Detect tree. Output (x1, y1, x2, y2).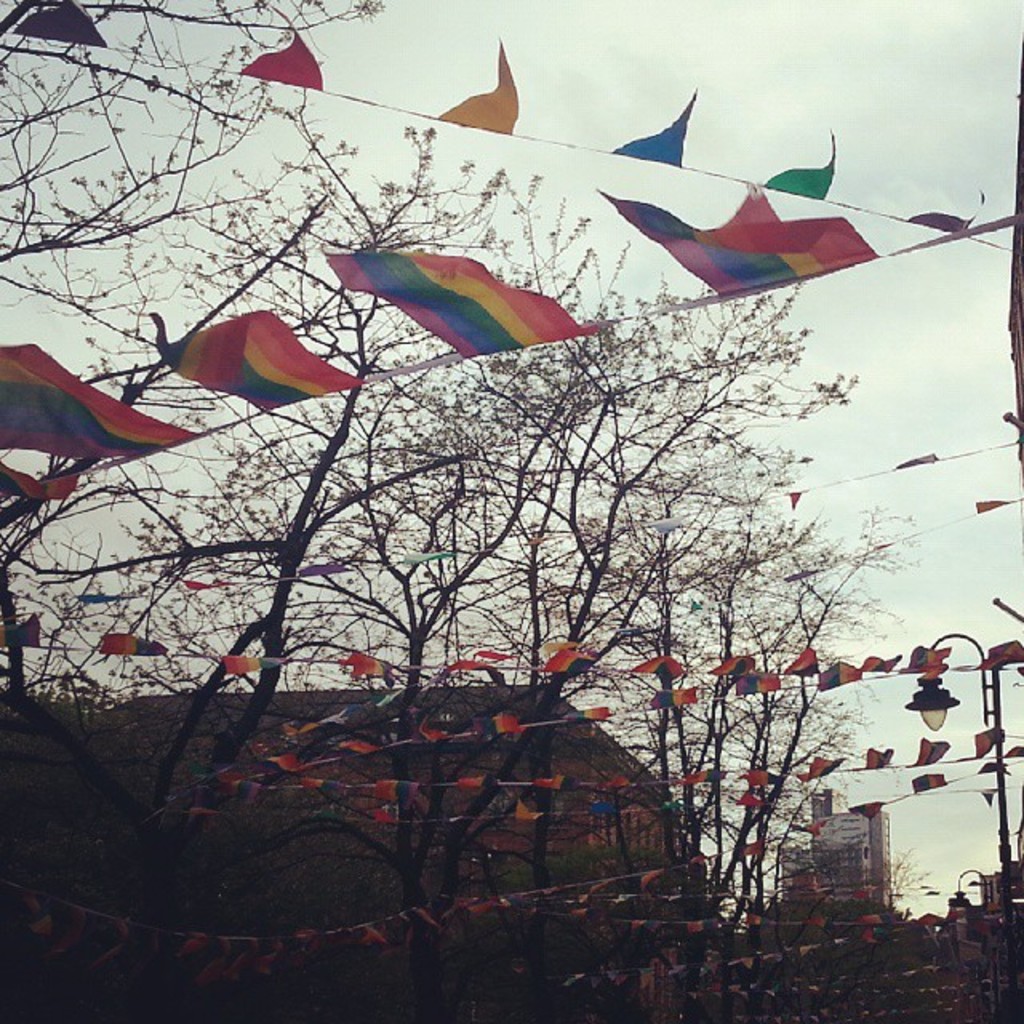
(0, 0, 925, 1022).
